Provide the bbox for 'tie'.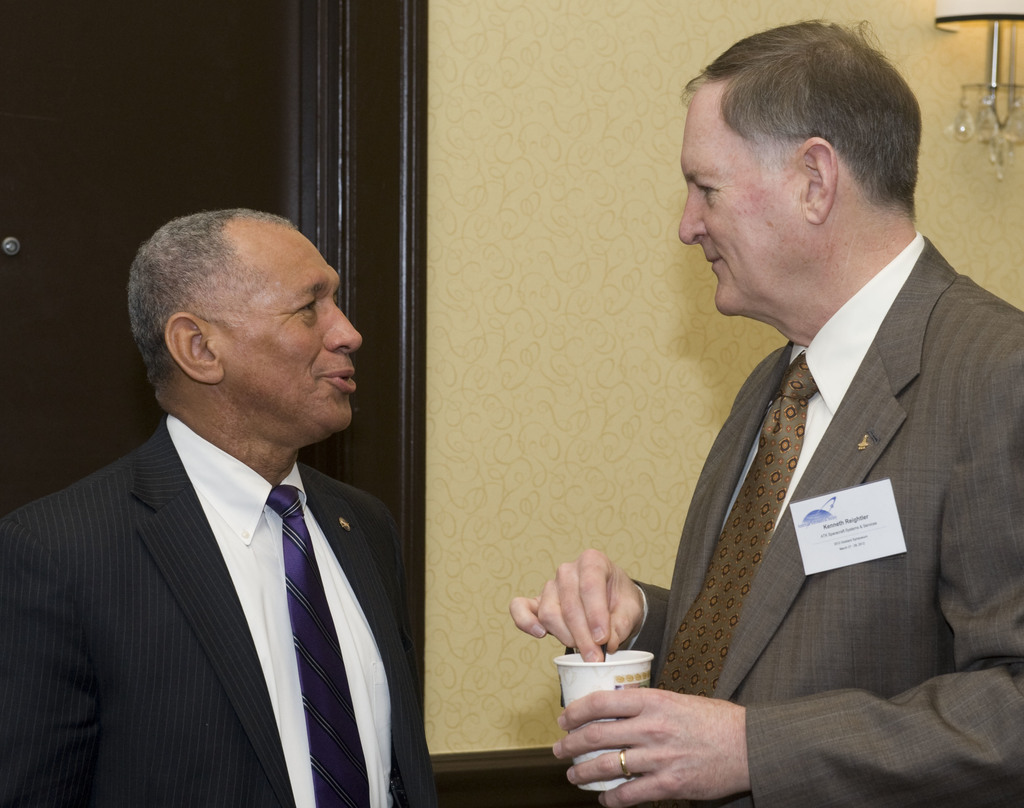
(266, 485, 370, 807).
